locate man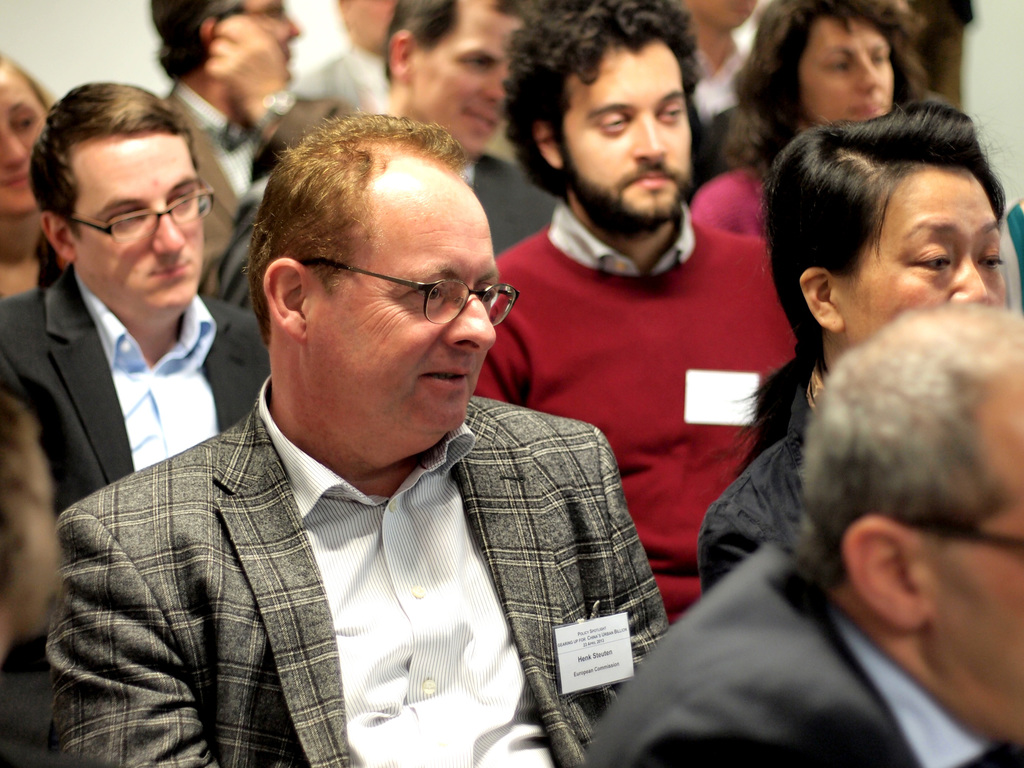
25:115:645:766
